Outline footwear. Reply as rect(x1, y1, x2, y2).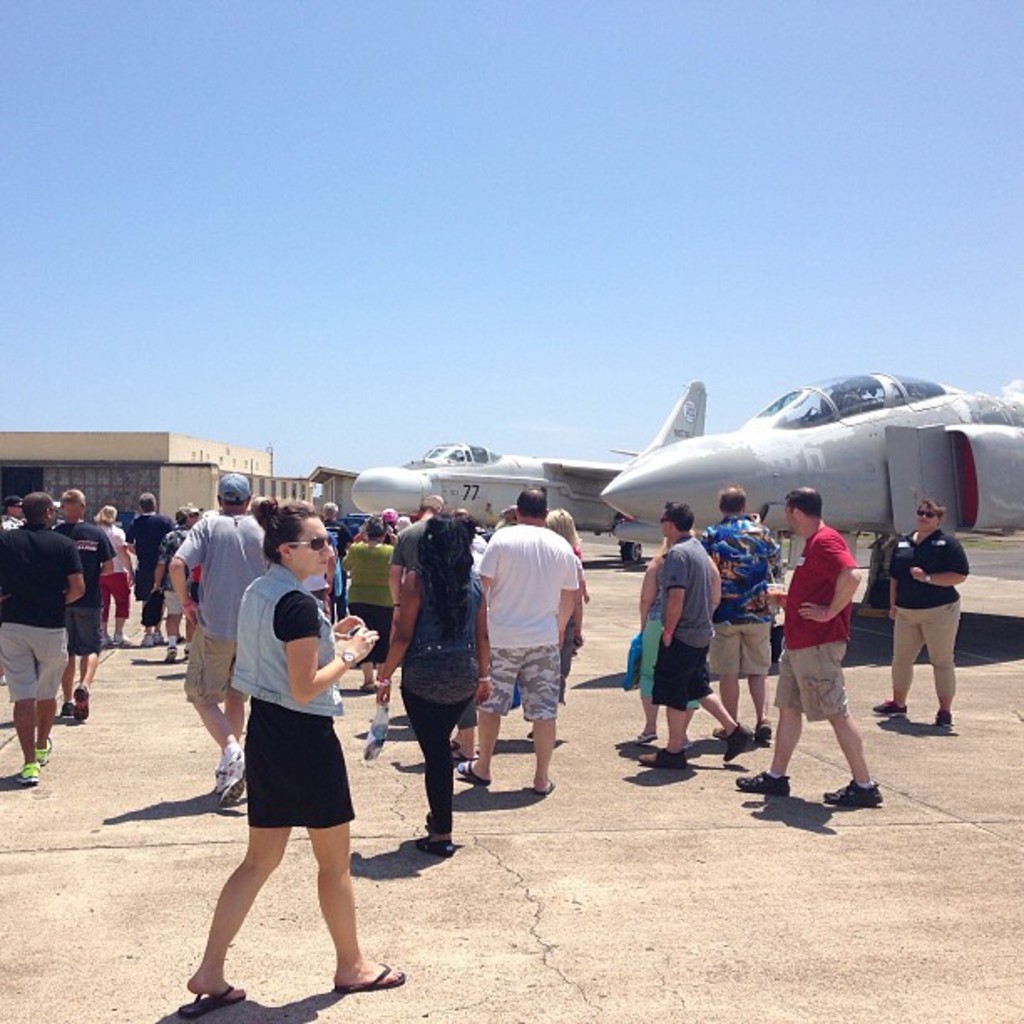
rect(935, 708, 957, 726).
